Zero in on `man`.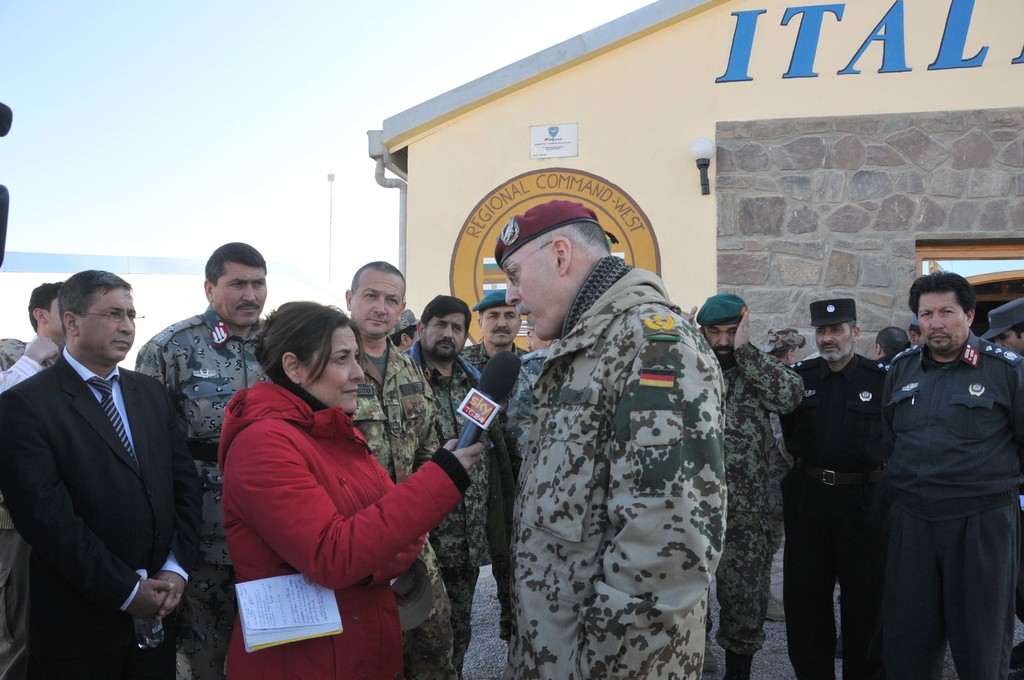
Zeroed in: <box>470,287,531,647</box>.
